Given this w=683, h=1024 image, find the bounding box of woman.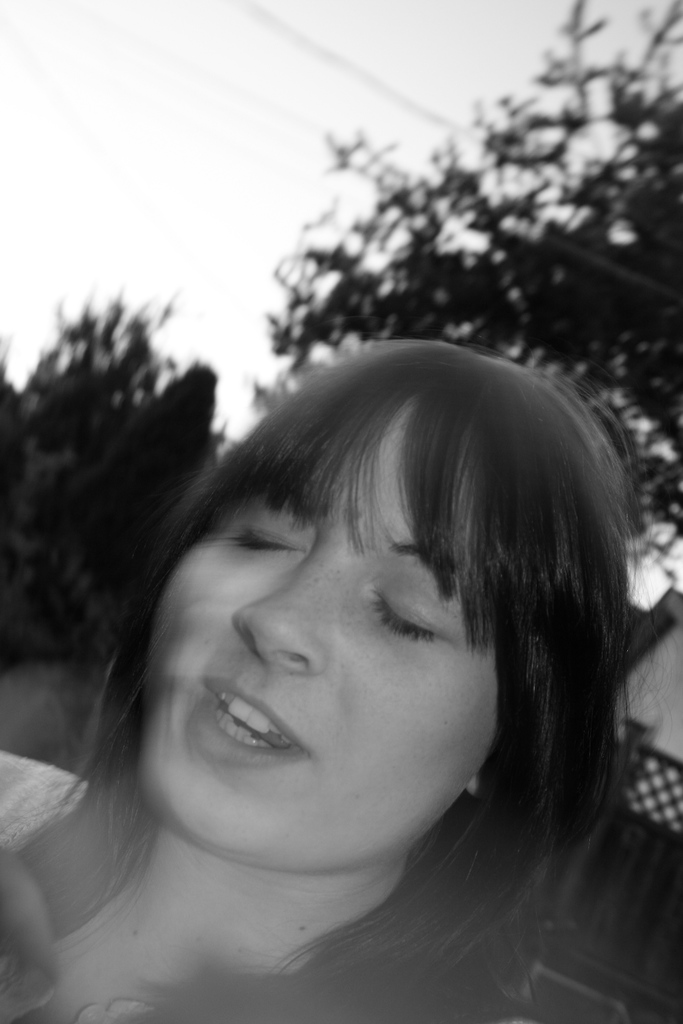
<region>0, 305, 682, 1023</region>.
